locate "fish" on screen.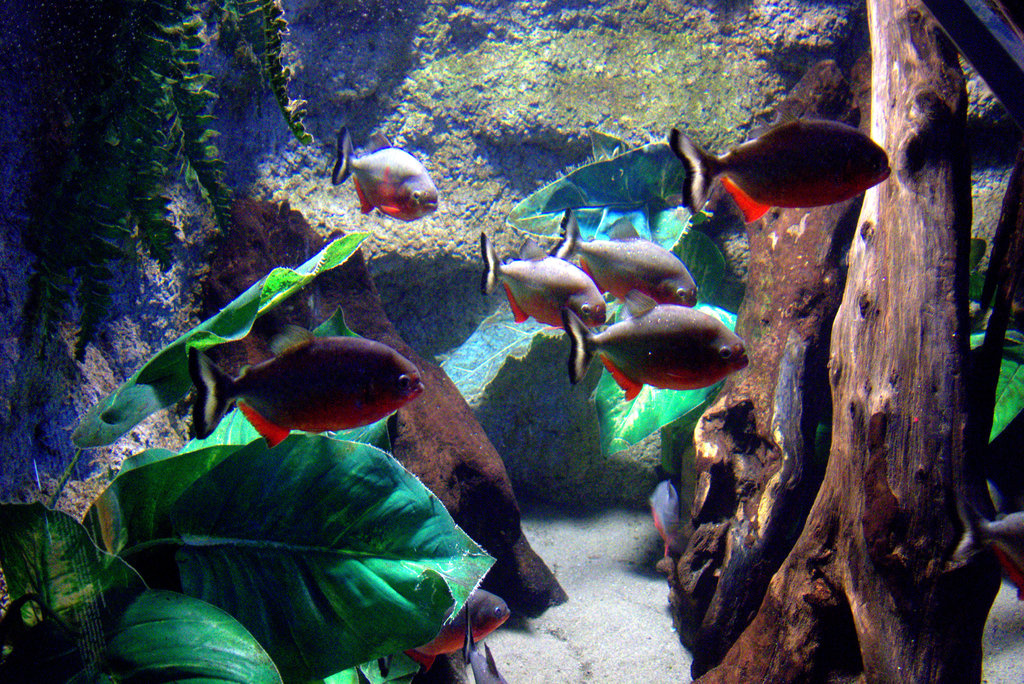
On screen at BBox(678, 114, 903, 231).
